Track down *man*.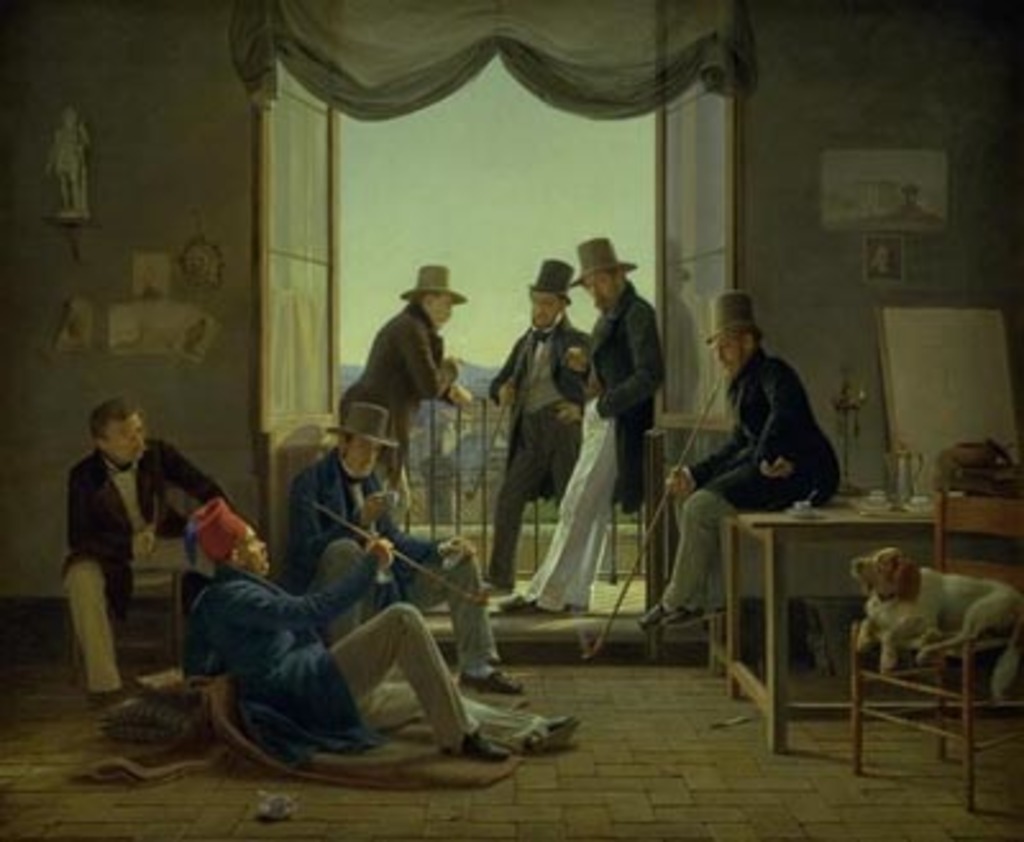
Tracked to select_region(476, 256, 594, 594).
